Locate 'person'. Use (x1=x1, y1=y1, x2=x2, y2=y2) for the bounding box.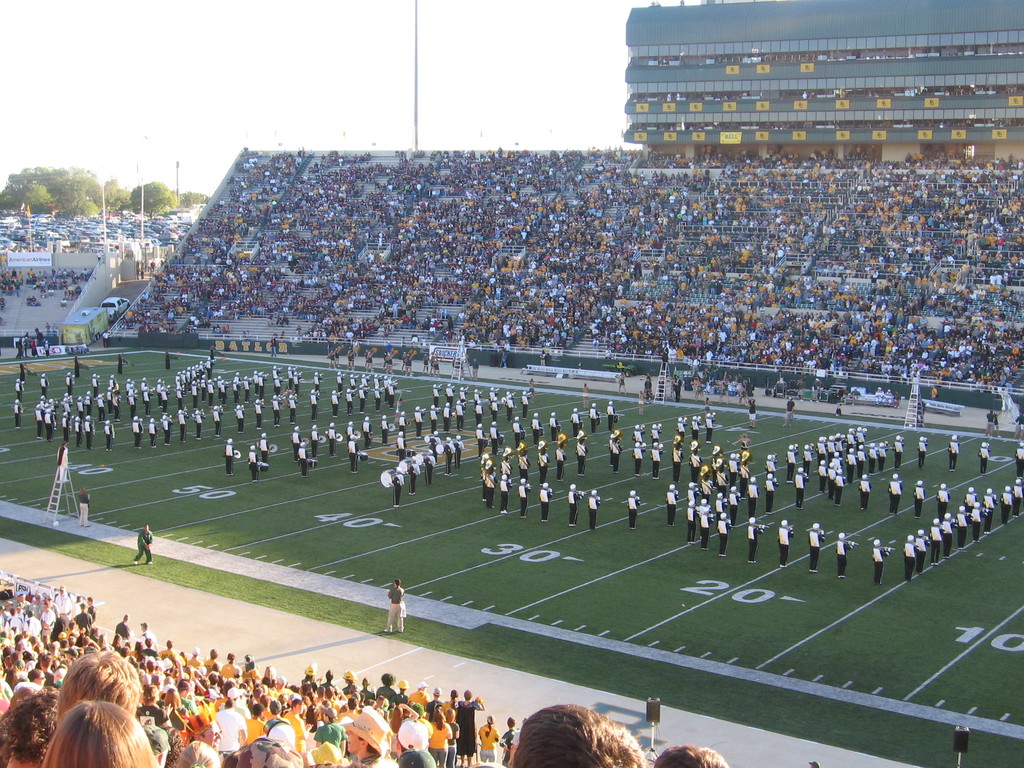
(x1=346, y1=719, x2=399, y2=767).
